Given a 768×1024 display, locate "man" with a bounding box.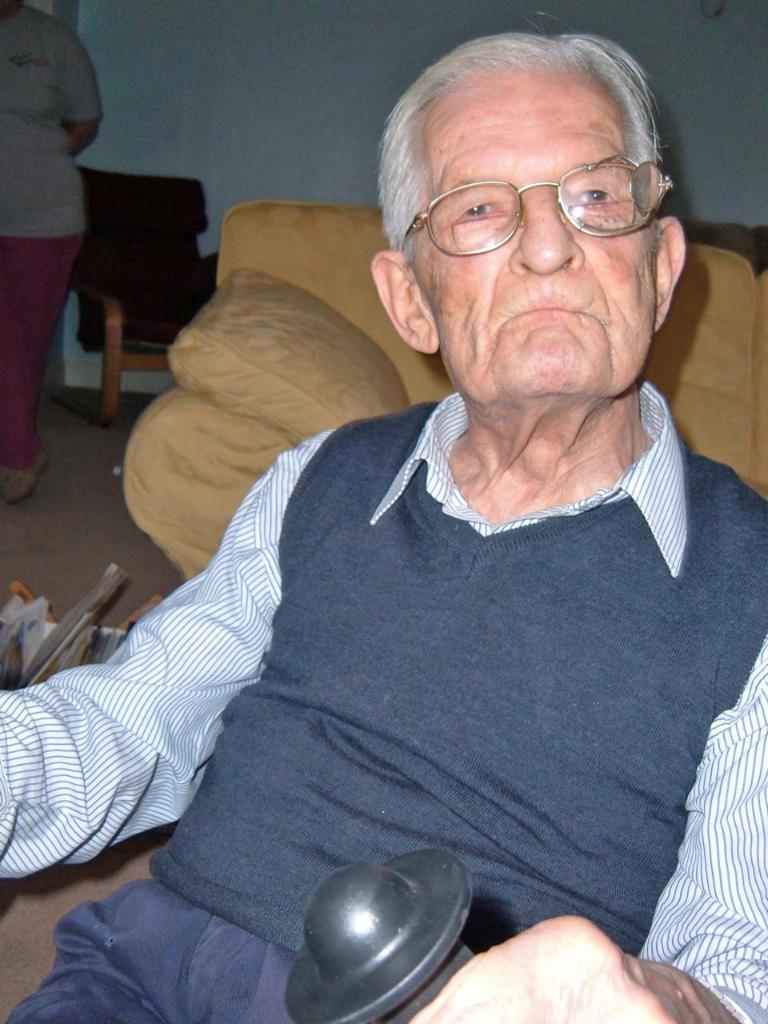
Located: 58:51:767:1023.
